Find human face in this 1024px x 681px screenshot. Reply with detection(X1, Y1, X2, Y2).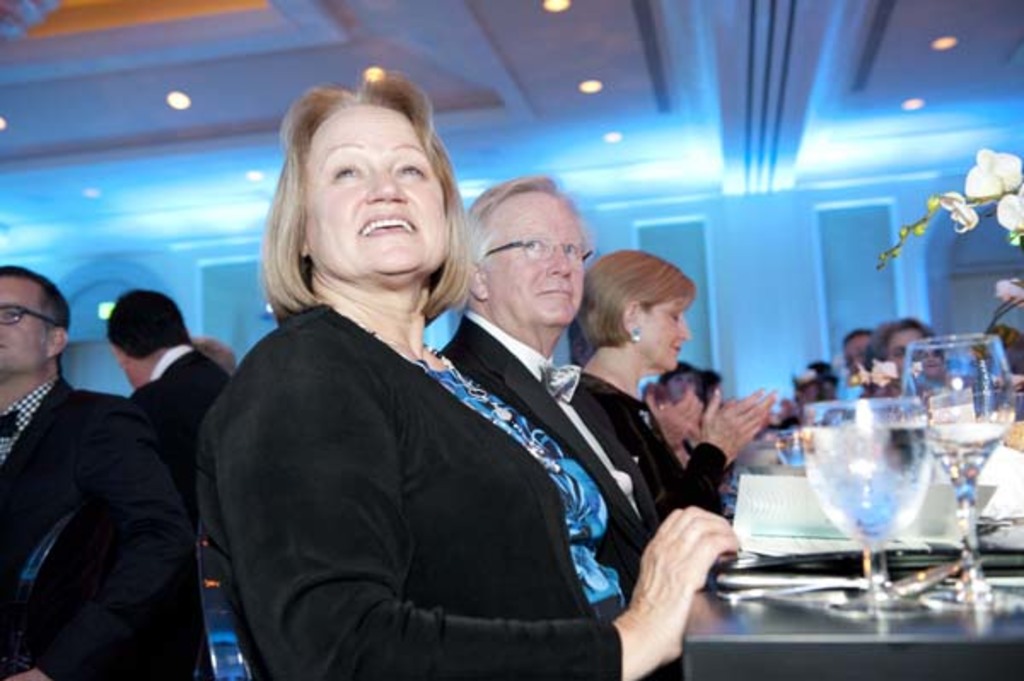
detection(887, 324, 916, 358).
